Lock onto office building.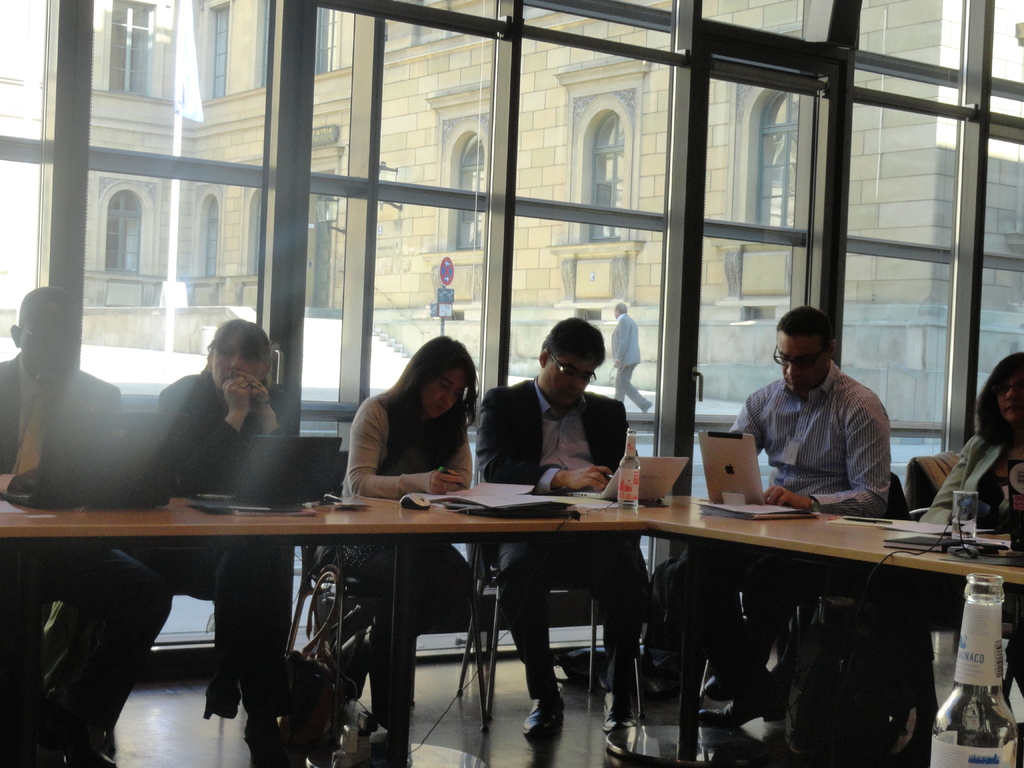
Locked: x1=0 y1=0 x2=1023 y2=767.
